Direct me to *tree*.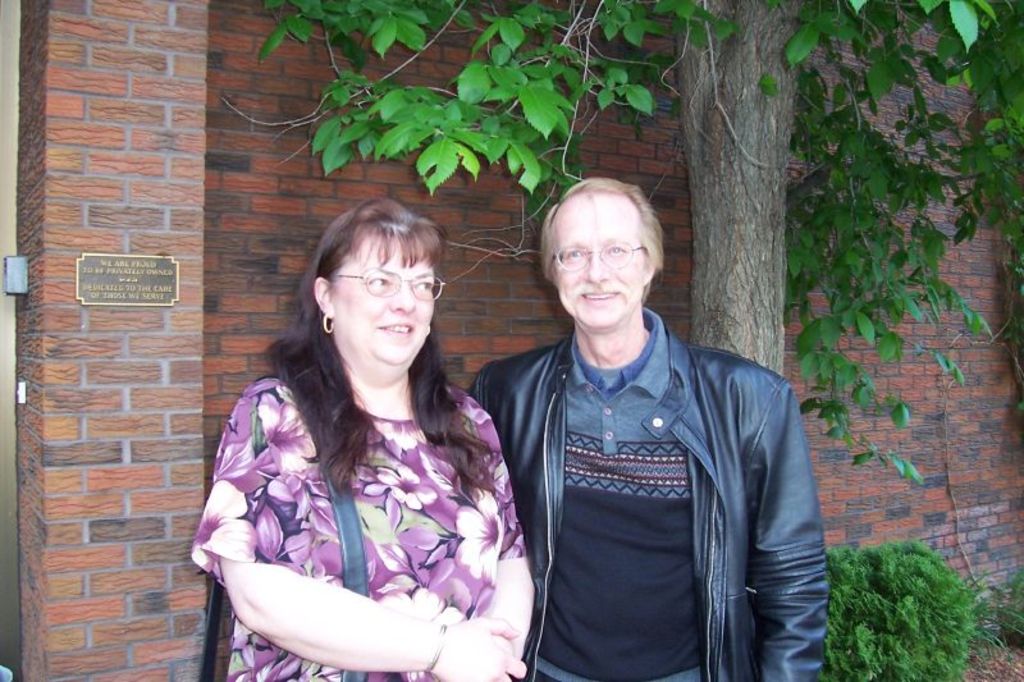
Direction: box=[212, 0, 1023, 384].
